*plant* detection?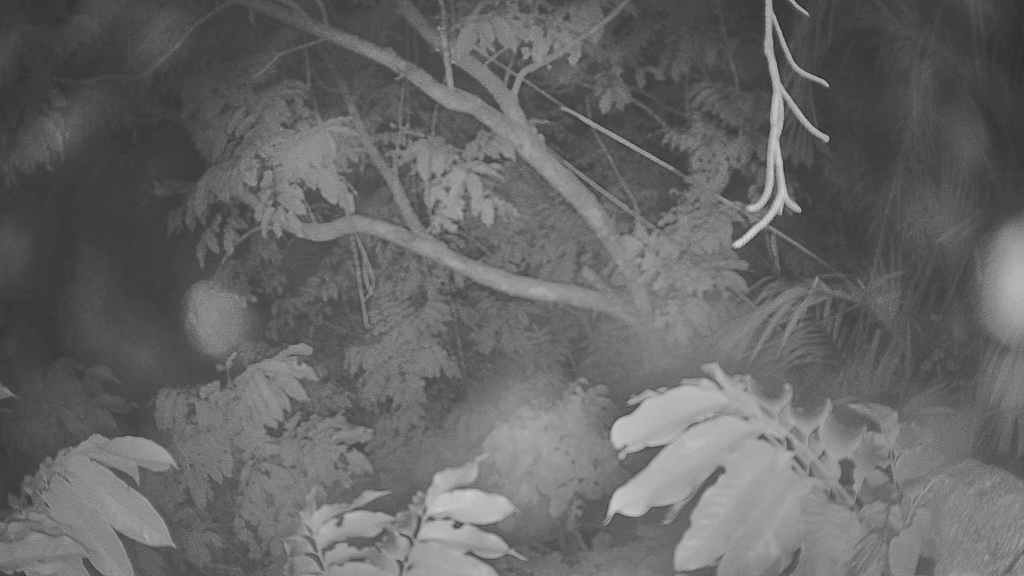
bbox=(280, 449, 524, 575)
